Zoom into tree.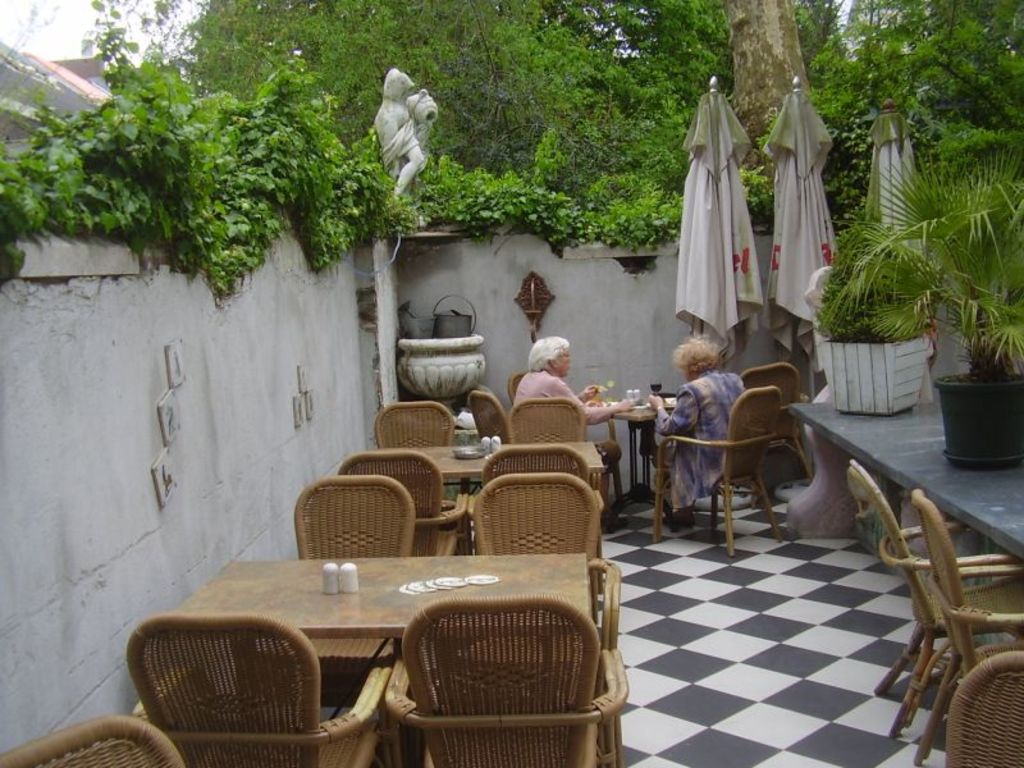
Zoom target: 649:0:733:148.
